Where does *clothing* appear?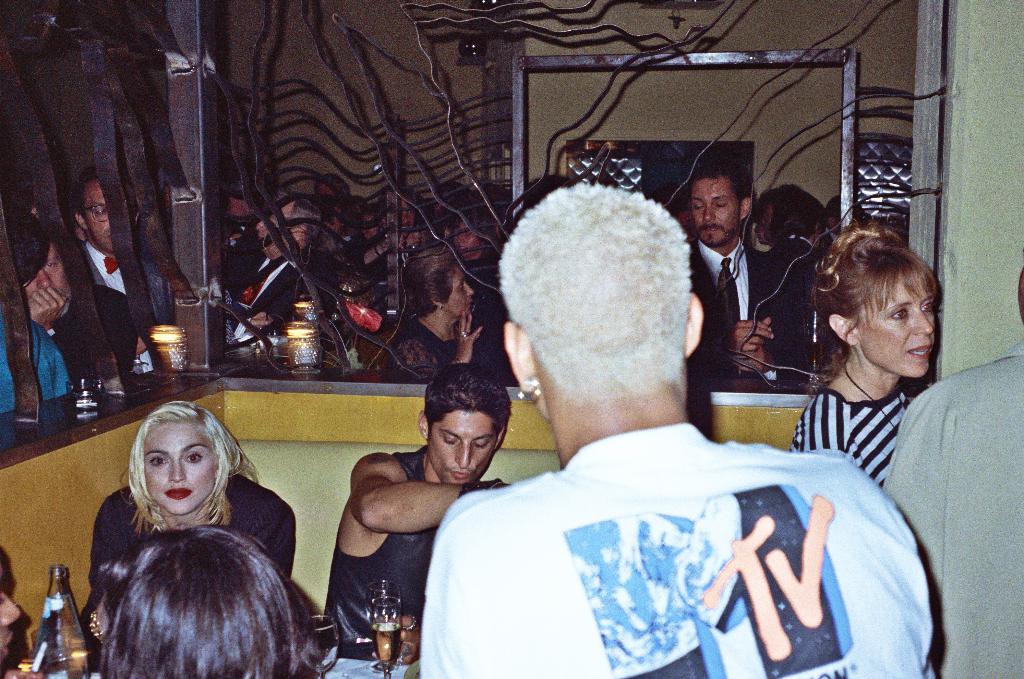
Appears at (220,264,342,356).
